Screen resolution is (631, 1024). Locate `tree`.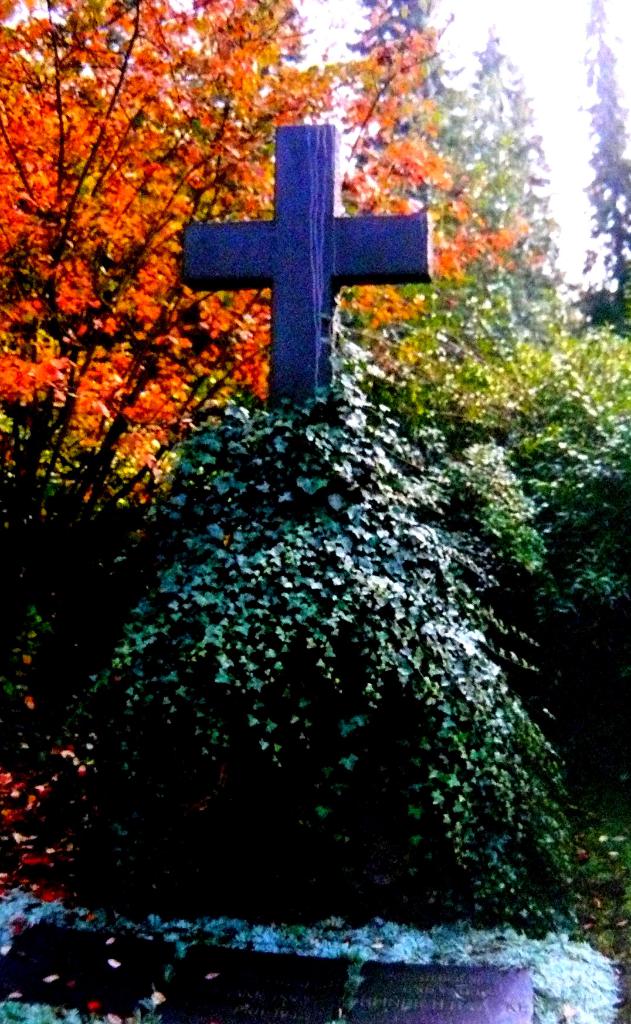
bbox(19, 15, 257, 540).
